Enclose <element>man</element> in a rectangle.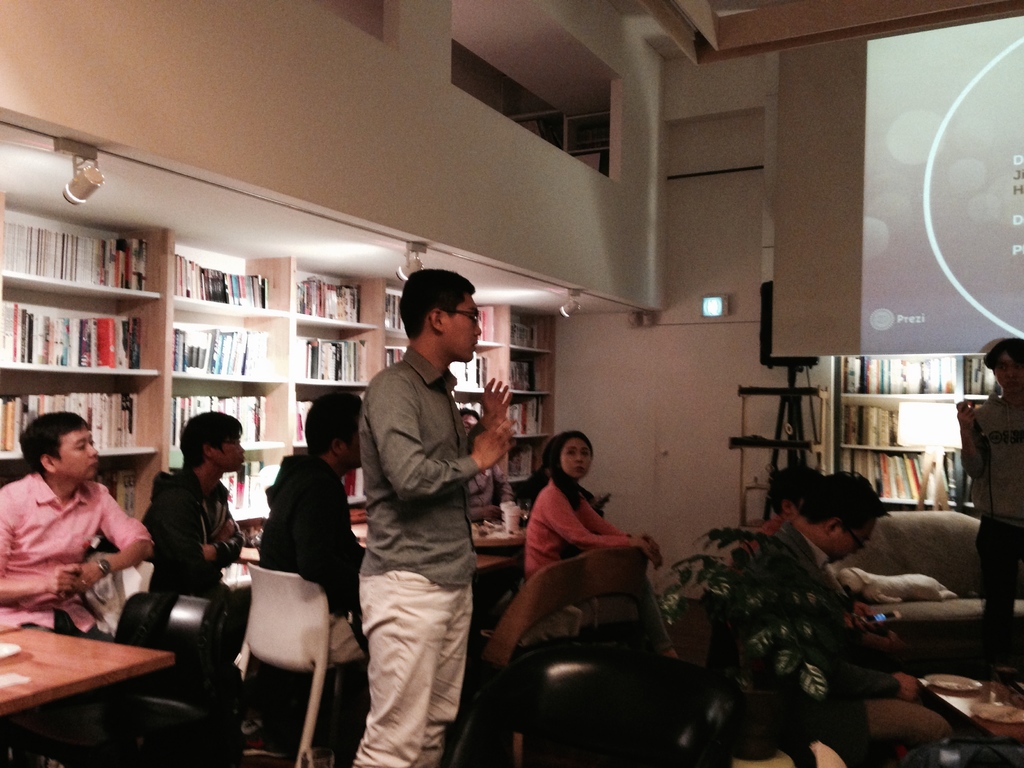
pyautogui.locateOnScreen(322, 288, 488, 767).
